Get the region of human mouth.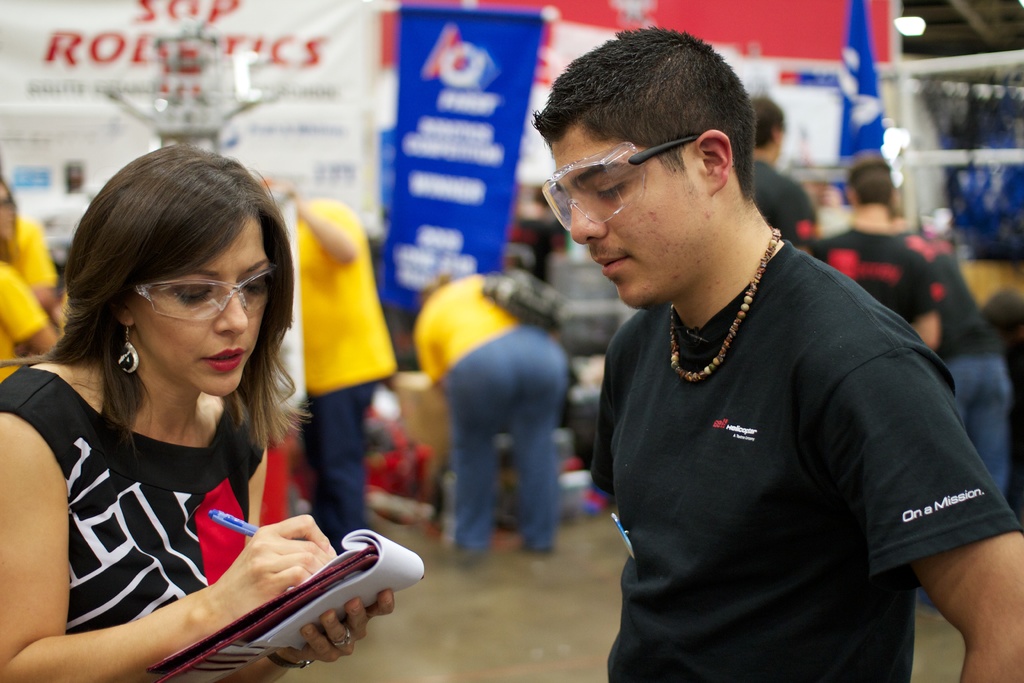
left=592, top=252, right=626, bottom=284.
